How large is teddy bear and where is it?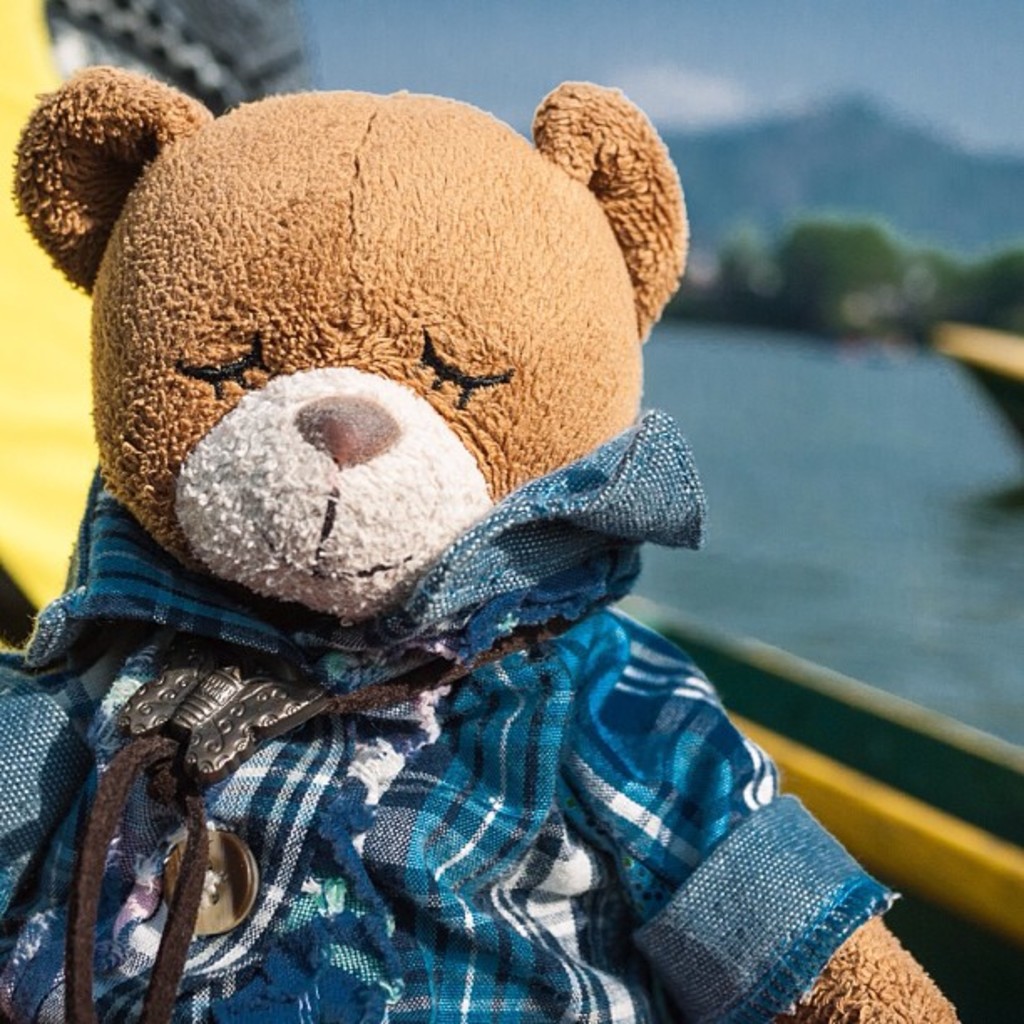
Bounding box: region(0, 64, 972, 1022).
